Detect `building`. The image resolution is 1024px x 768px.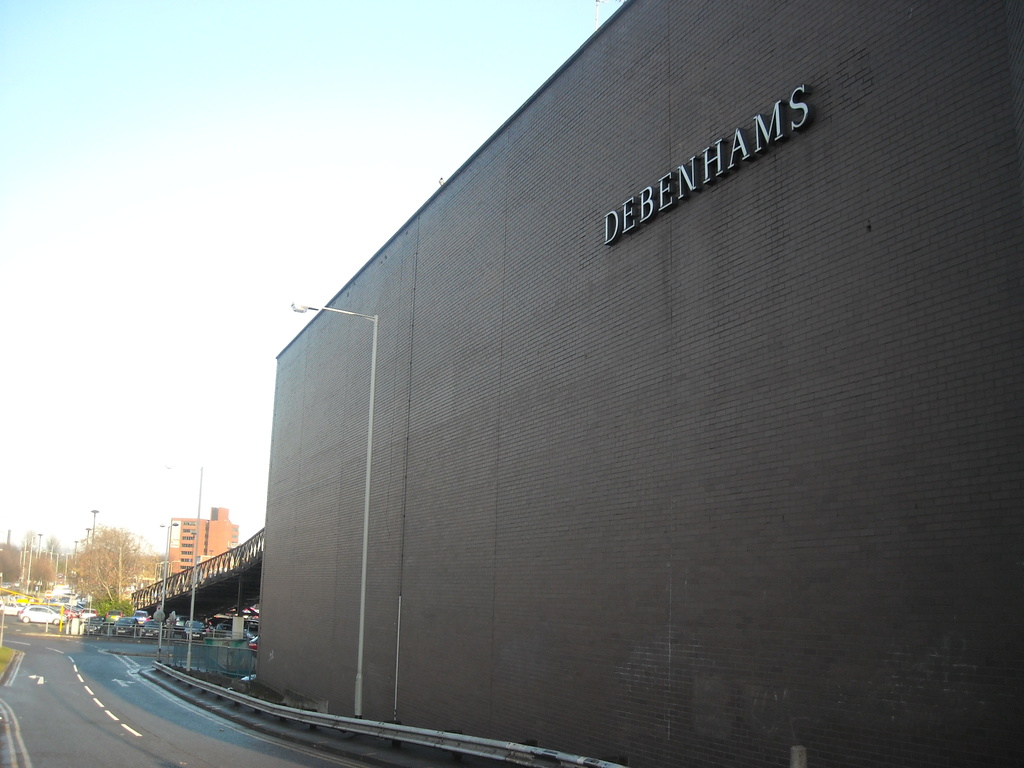
bbox=(254, 0, 1023, 766).
